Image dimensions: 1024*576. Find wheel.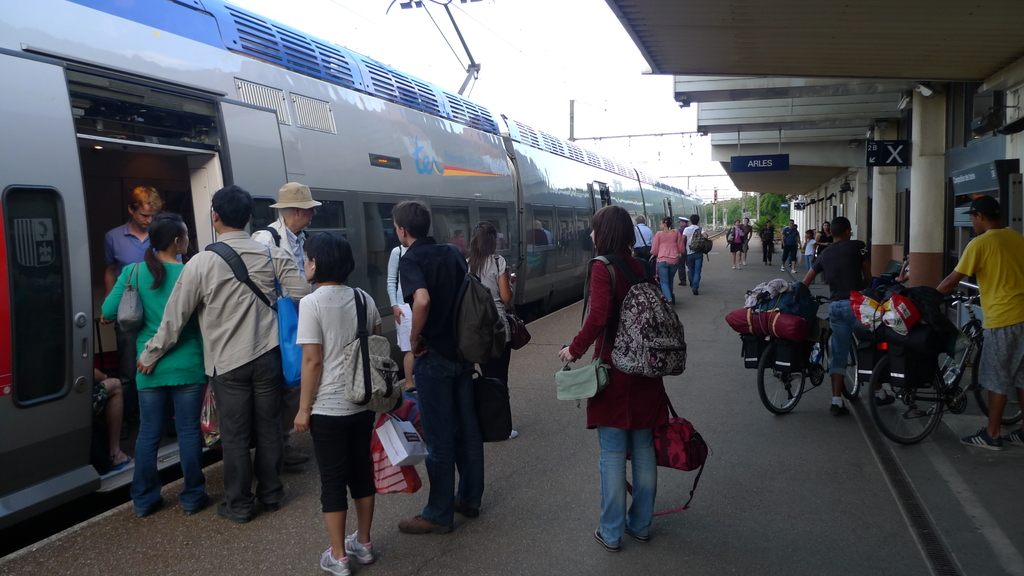
crop(976, 340, 1023, 425).
